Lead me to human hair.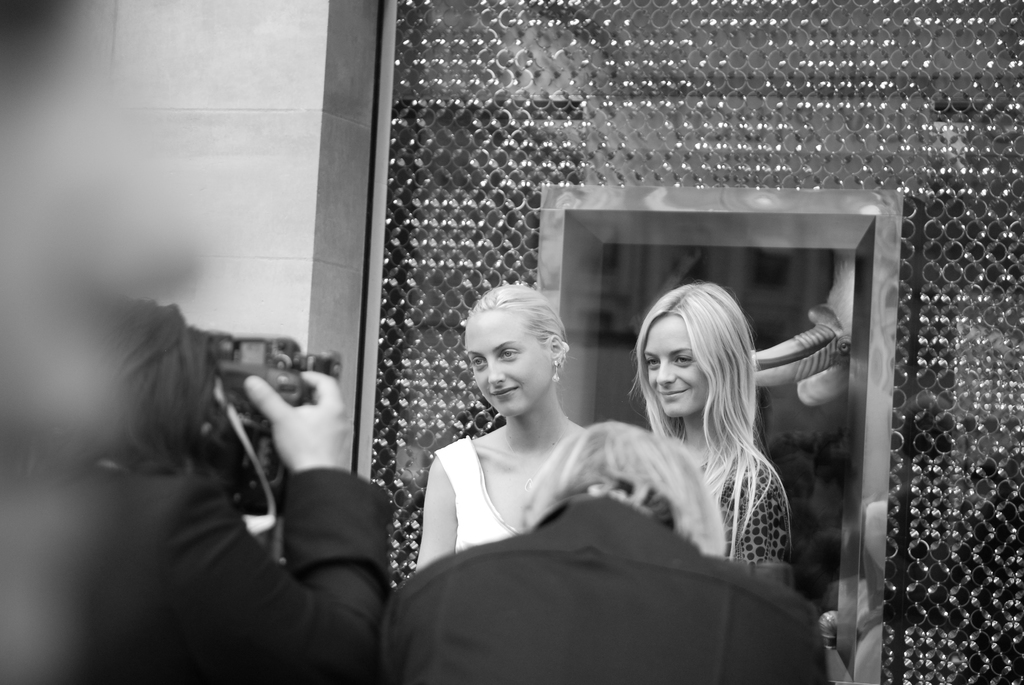
Lead to <bbox>521, 420, 731, 557</bbox>.
